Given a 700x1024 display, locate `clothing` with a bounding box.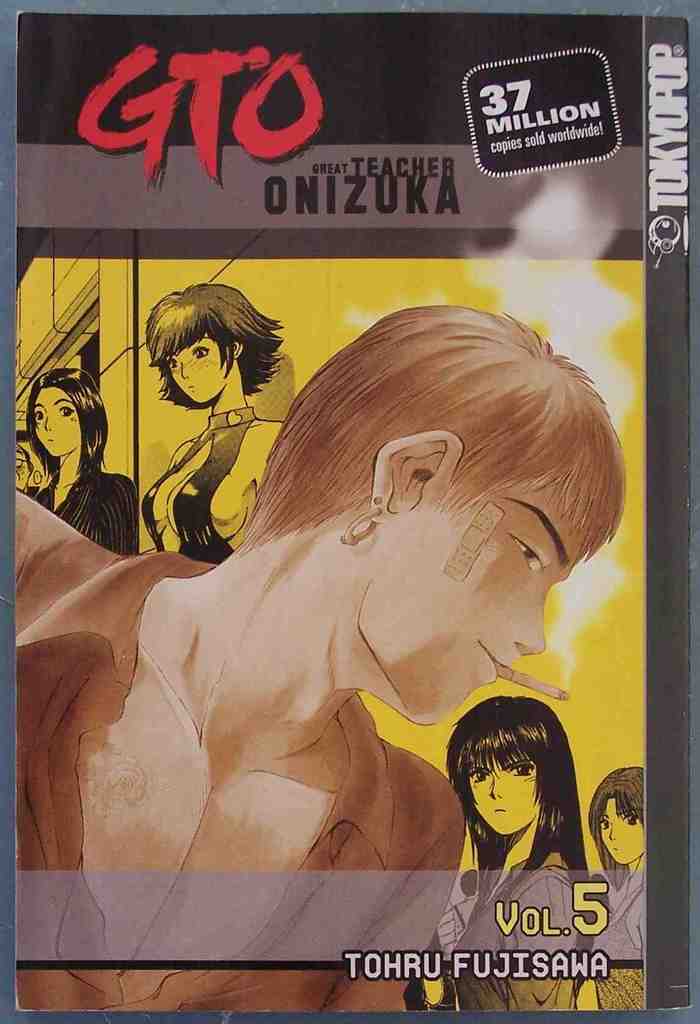
Located: locate(574, 856, 651, 1007).
